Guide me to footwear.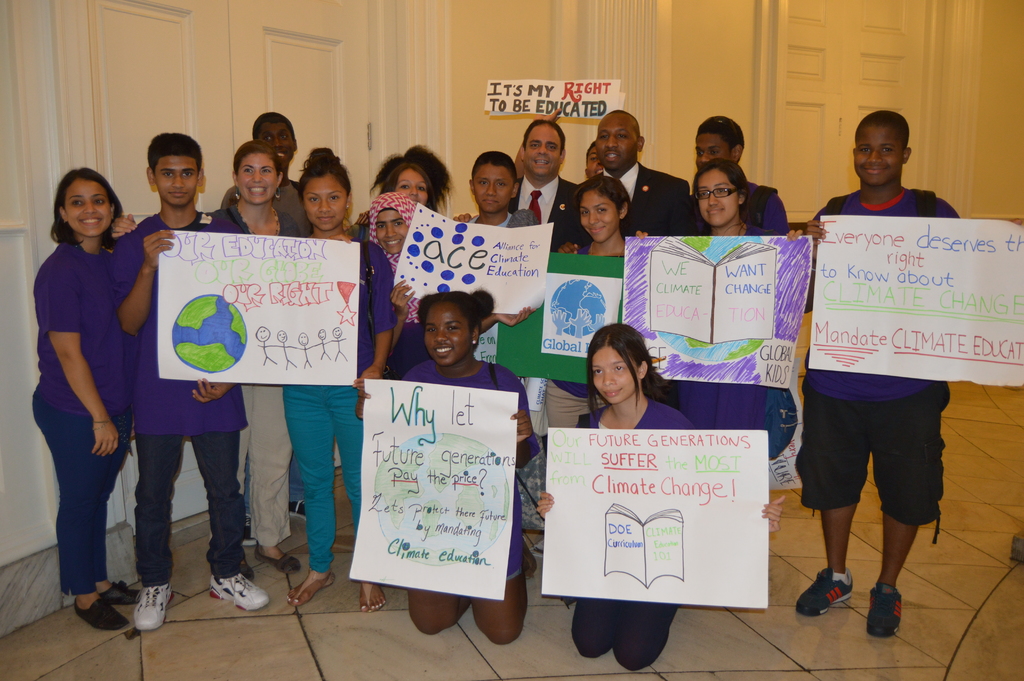
Guidance: l=797, t=568, r=855, b=613.
